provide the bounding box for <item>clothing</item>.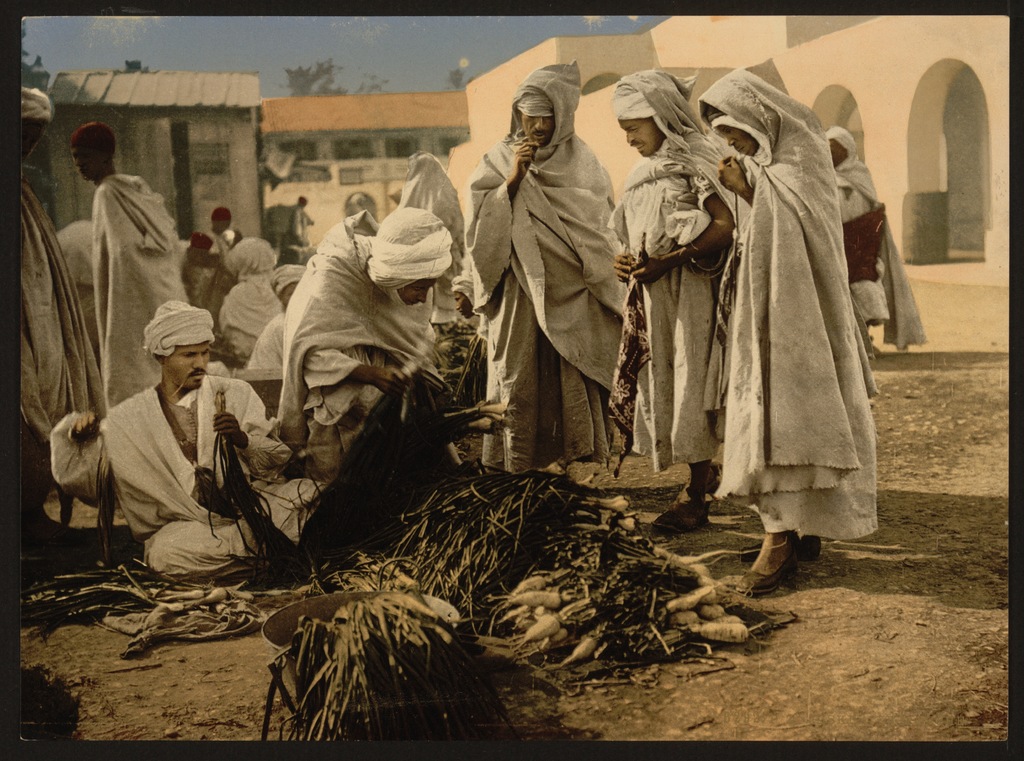
242:309:300:375.
